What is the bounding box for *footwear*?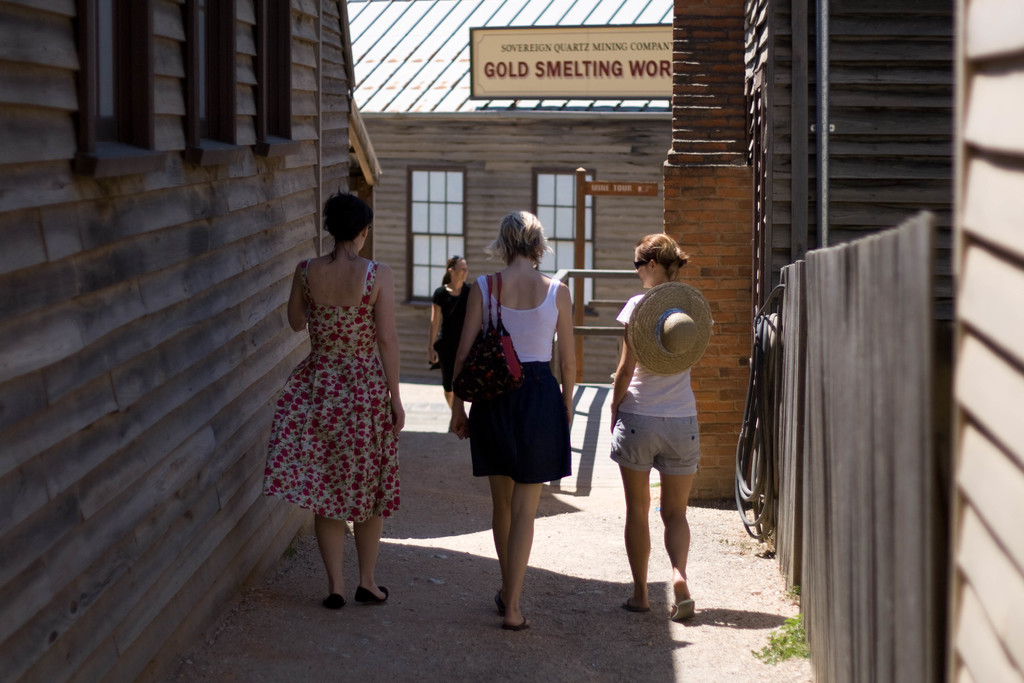
675,599,695,620.
